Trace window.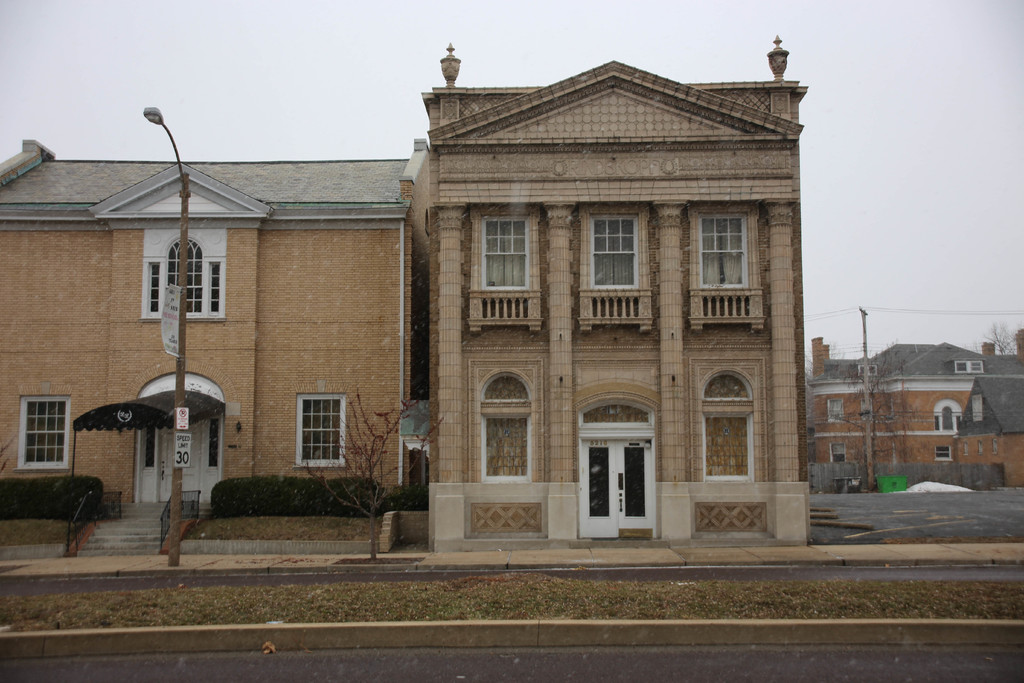
Traced to detection(703, 372, 752, 399).
